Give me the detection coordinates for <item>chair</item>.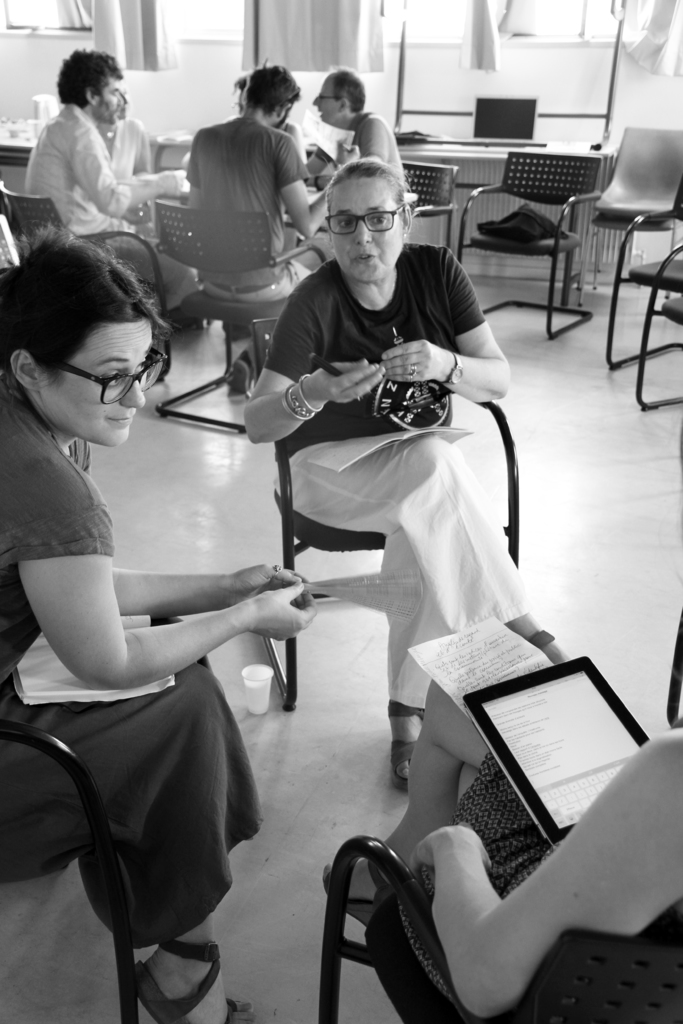
[x1=466, y1=148, x2=609, y2=335].
